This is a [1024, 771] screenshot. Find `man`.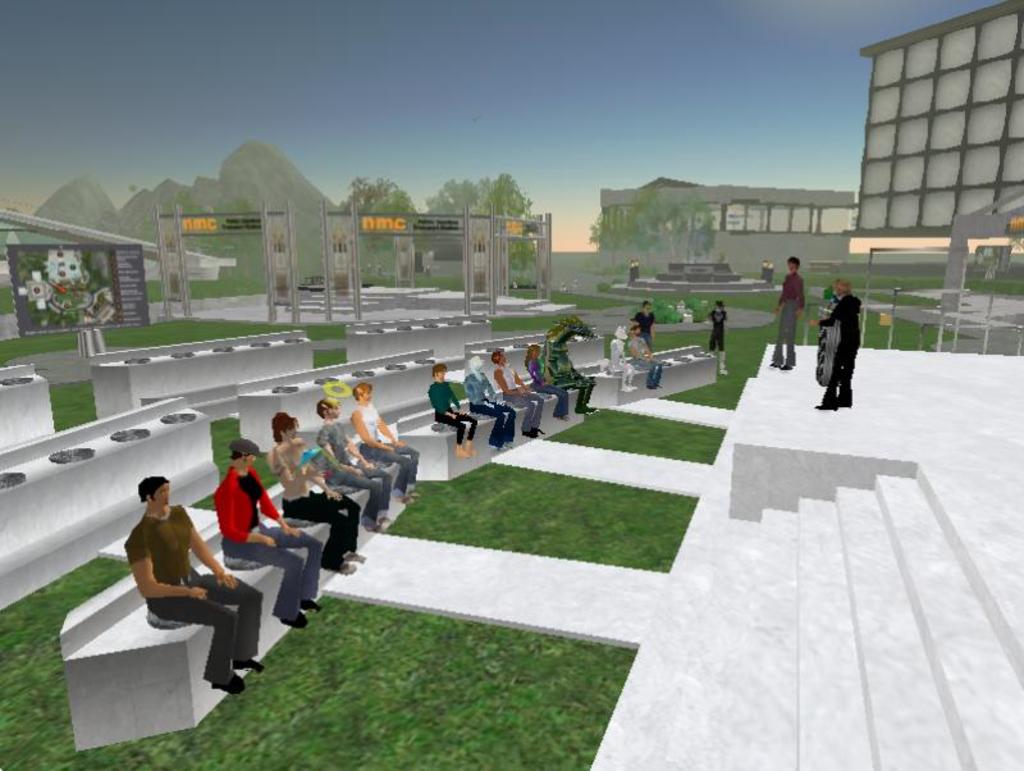
Bounding box: 630,328,662,389.
